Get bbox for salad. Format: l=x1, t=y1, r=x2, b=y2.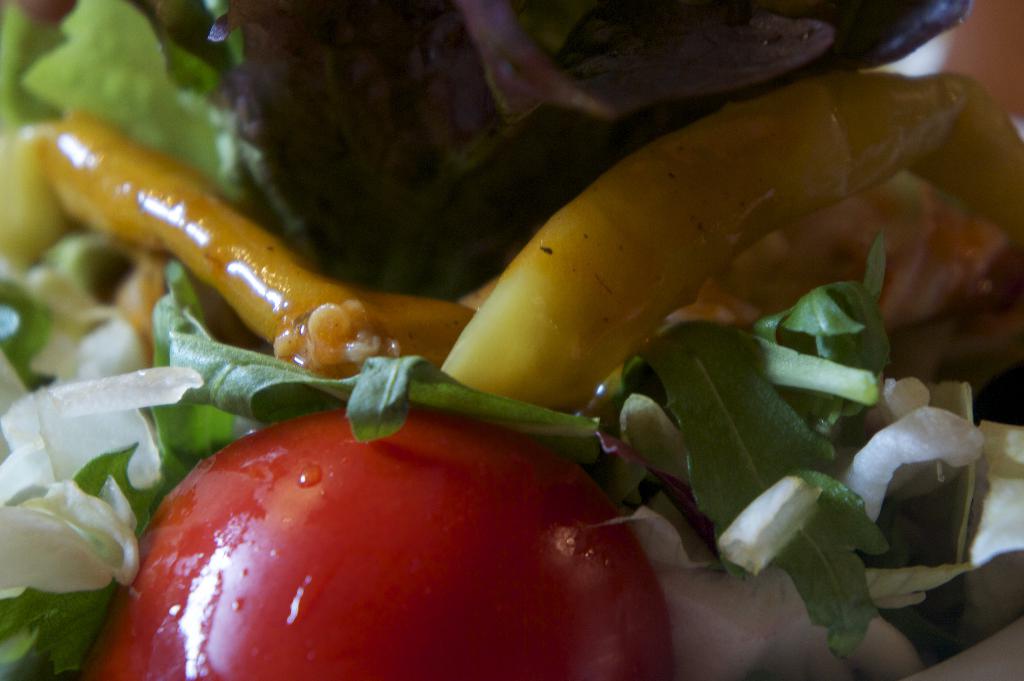
l=0, t=0, r=1018, b=680.
